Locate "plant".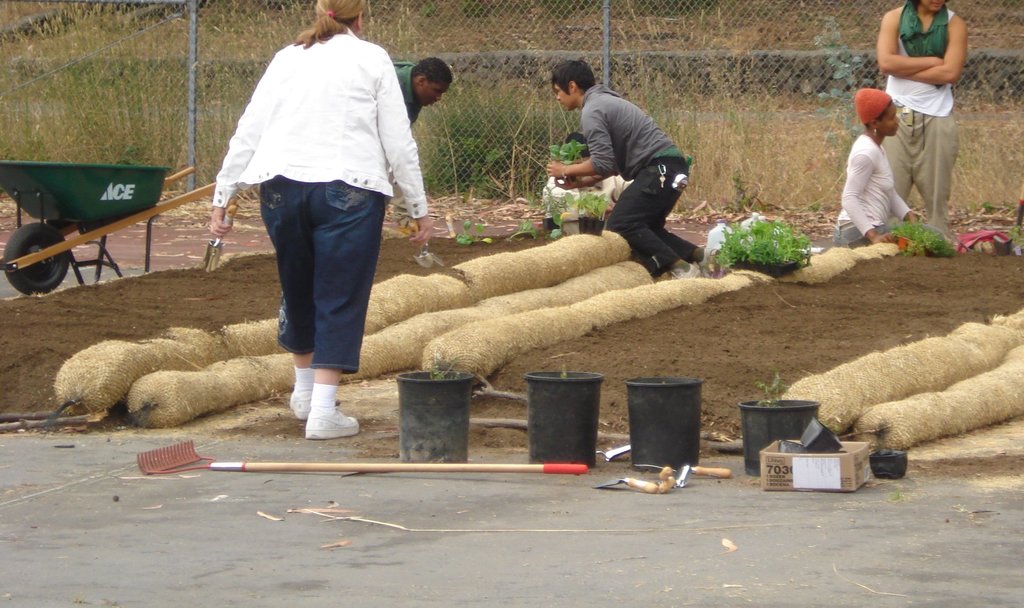
Bounding box: locate(511, 217, 538, 240).
